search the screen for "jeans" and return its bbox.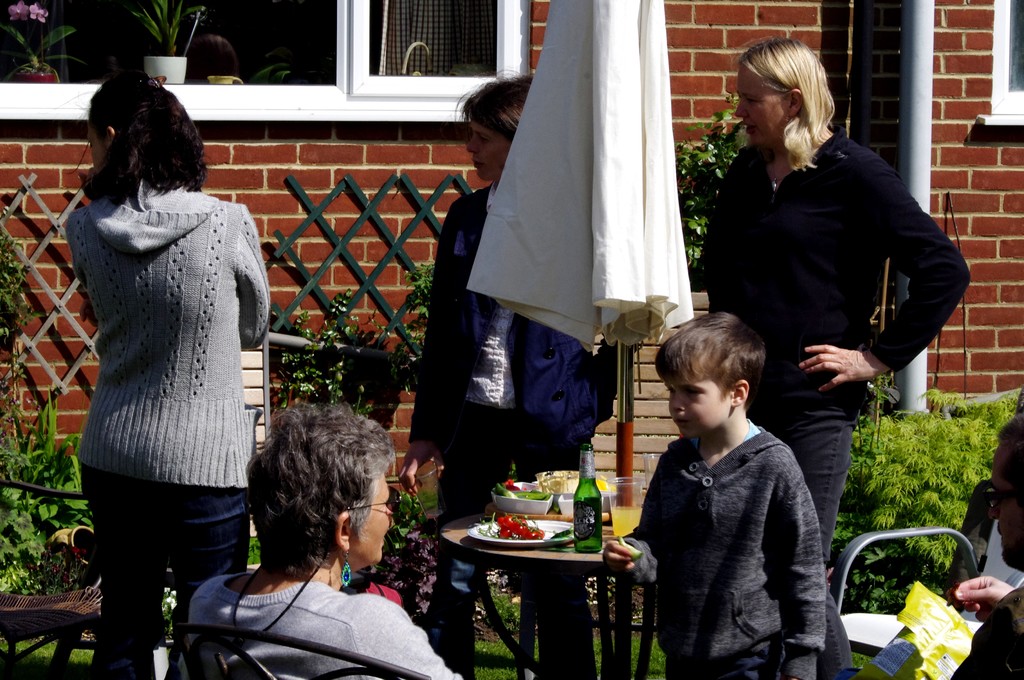
Found: box(77, 466, 236, 660).
